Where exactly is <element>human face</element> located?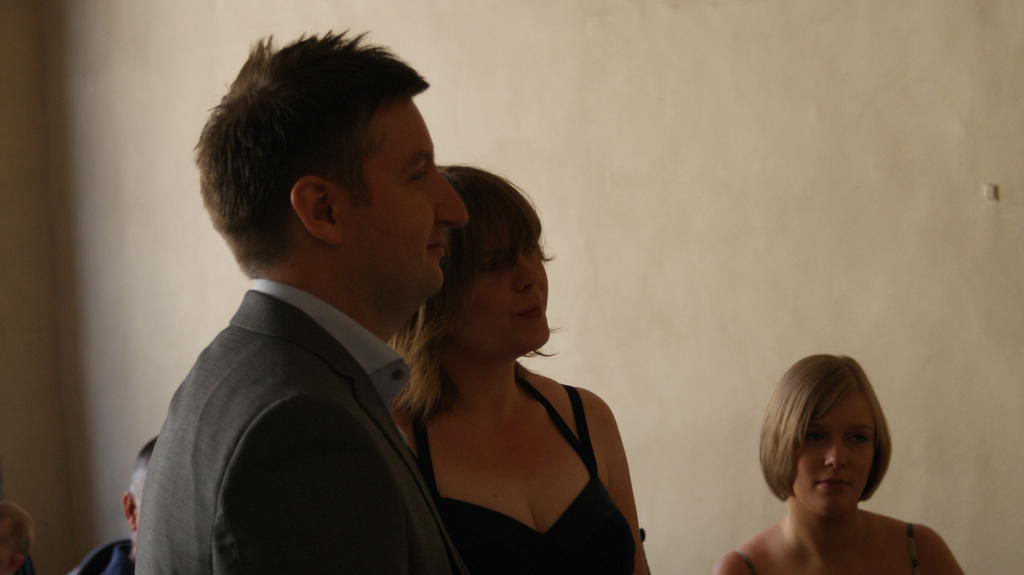
Its bounding box is 351,100,473,299.
